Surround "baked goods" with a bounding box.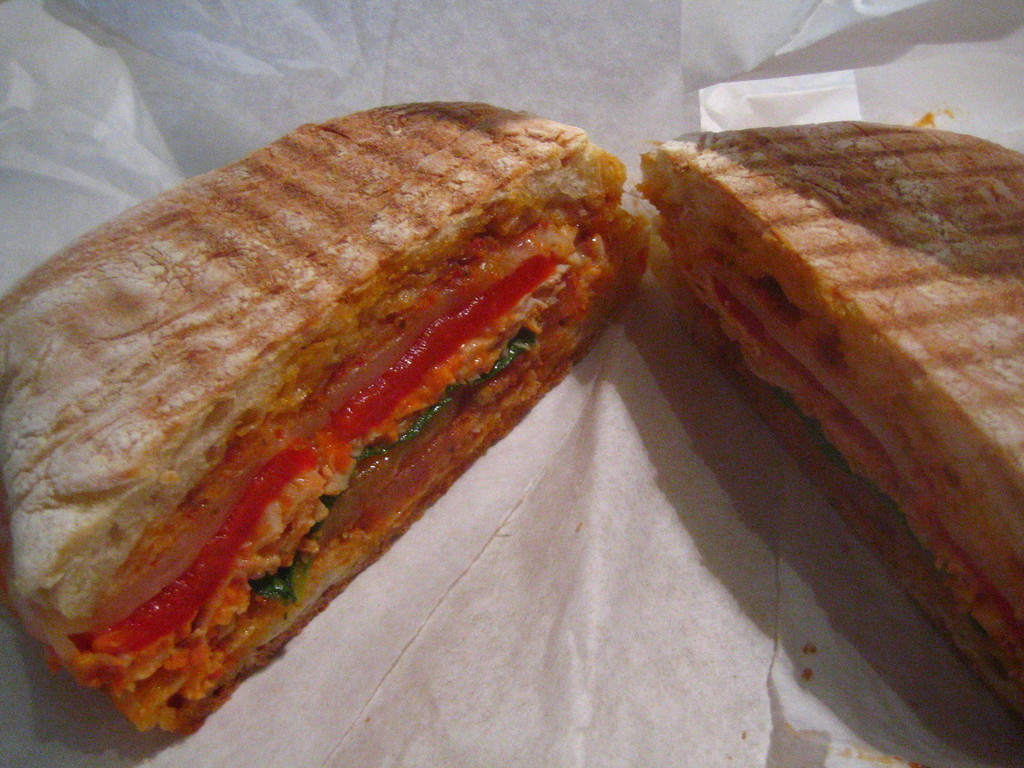
crop(0, 97, 648, 744).
